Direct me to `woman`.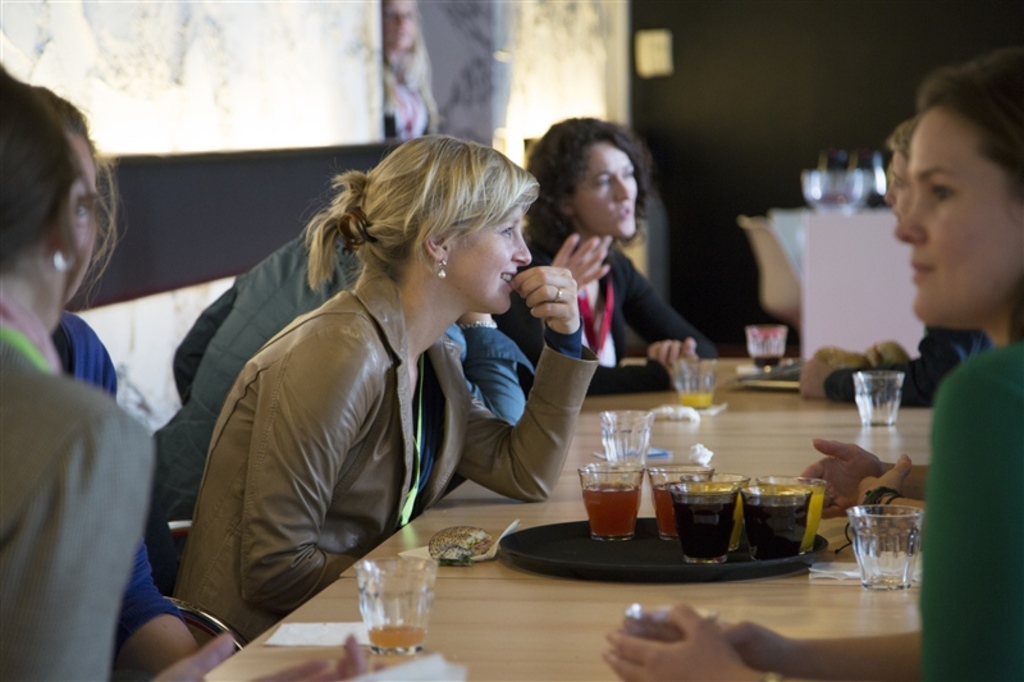
Direction: pyautogui.locateOnScreen(192, 137, 590, 672).
